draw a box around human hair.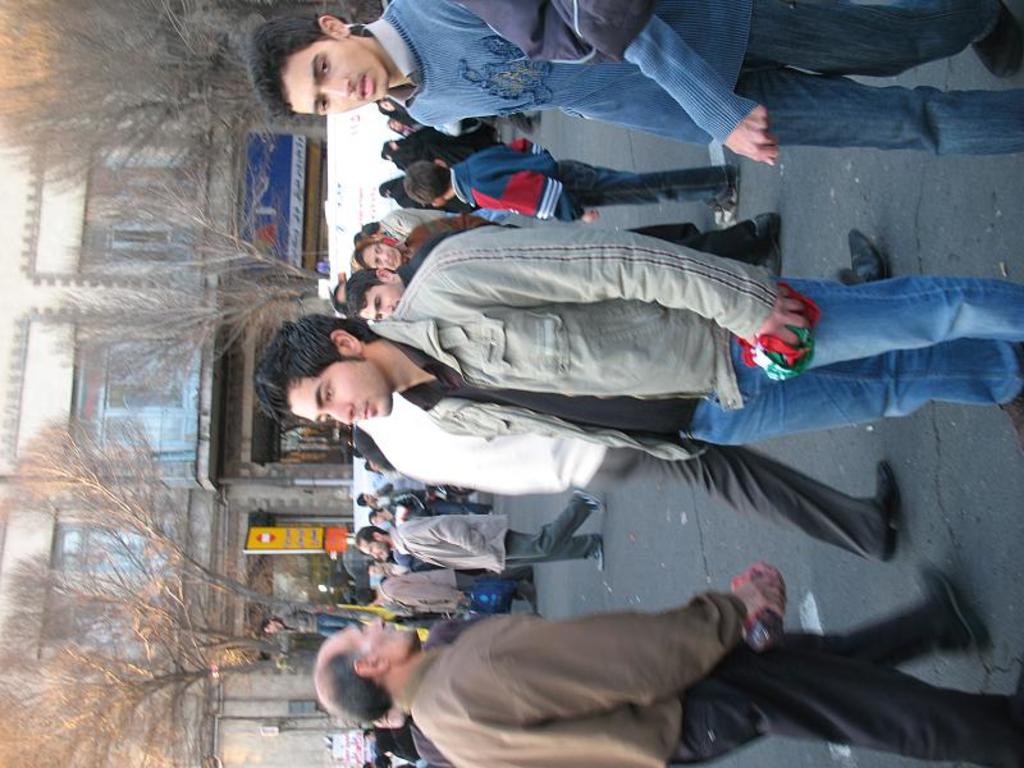
{"left": 243, "top": 15, "right": 346, "bottom": 120}.
